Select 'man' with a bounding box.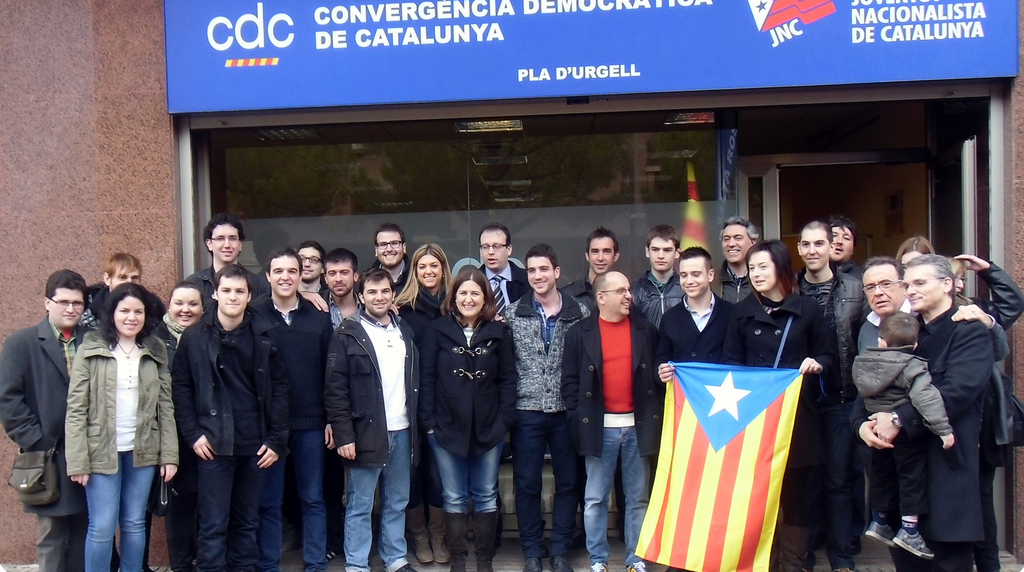
bbox=[317, 265, 449, 569].
